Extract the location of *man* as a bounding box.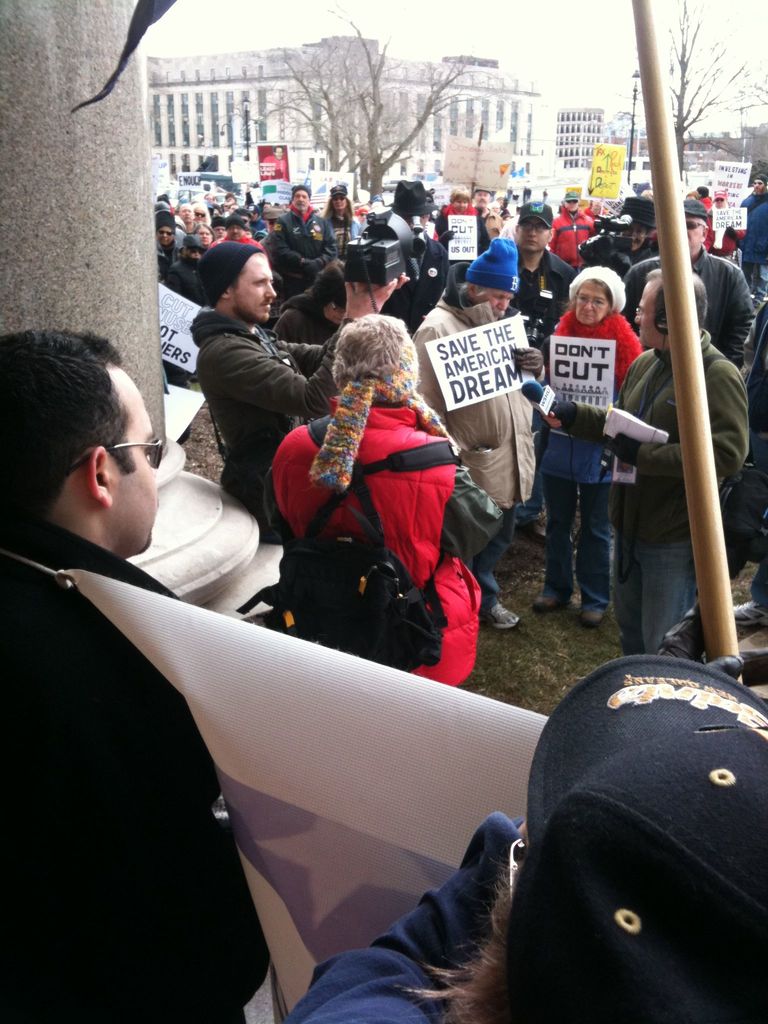
x1=193 y1=249 x2=332 y2=570.
